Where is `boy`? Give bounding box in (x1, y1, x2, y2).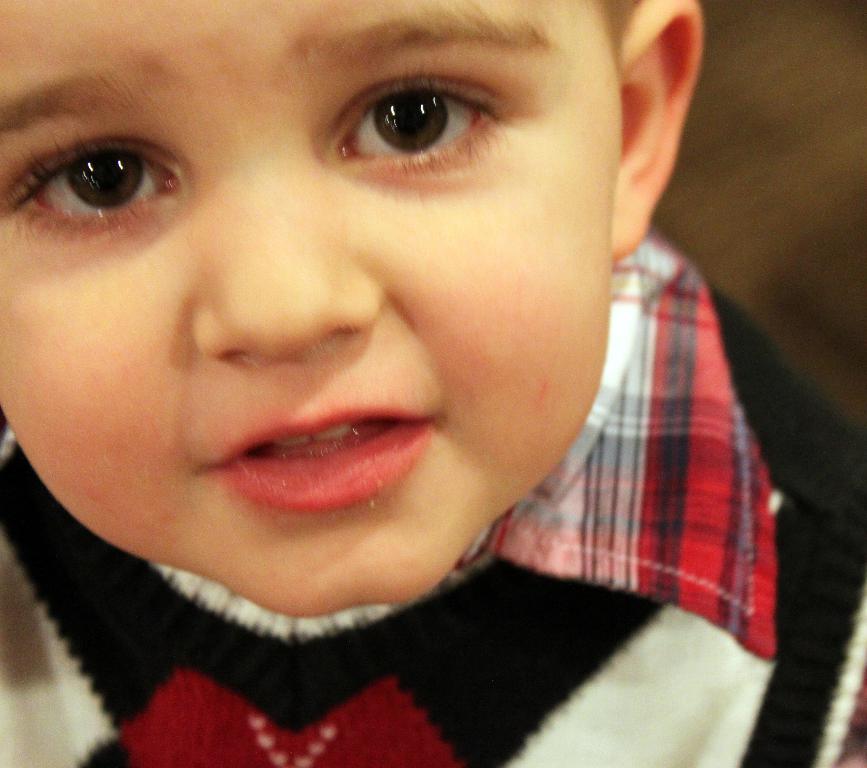
(0, 0, 838, 754).
